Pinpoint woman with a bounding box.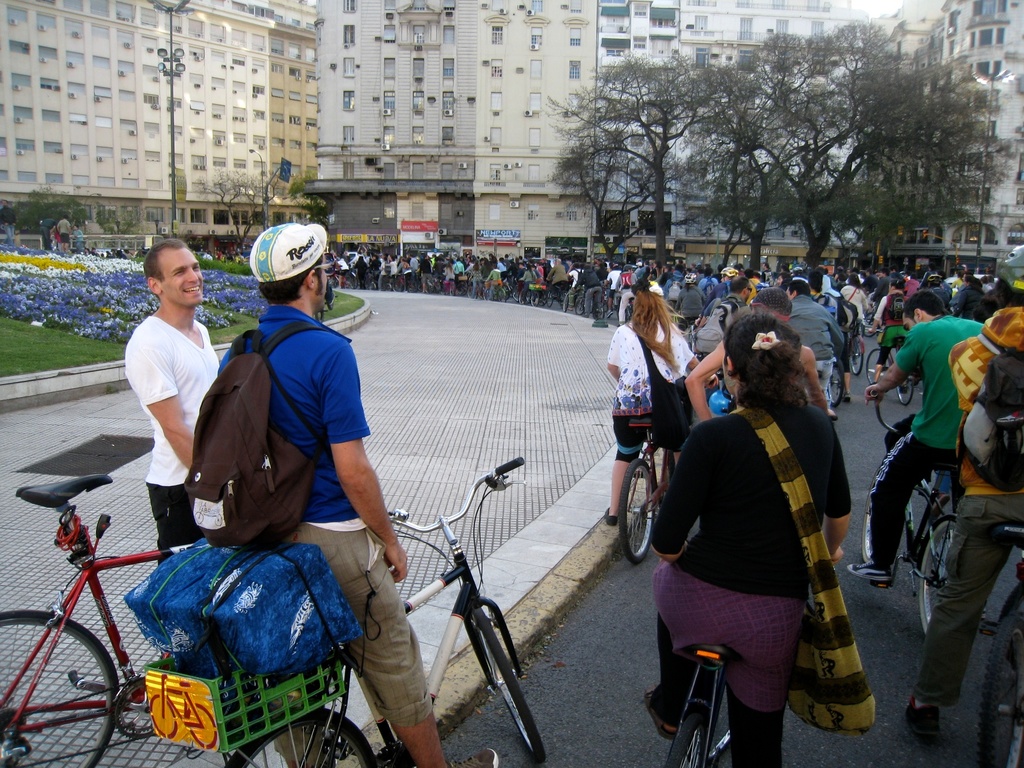
Rect(655, 305, 883, 750).
